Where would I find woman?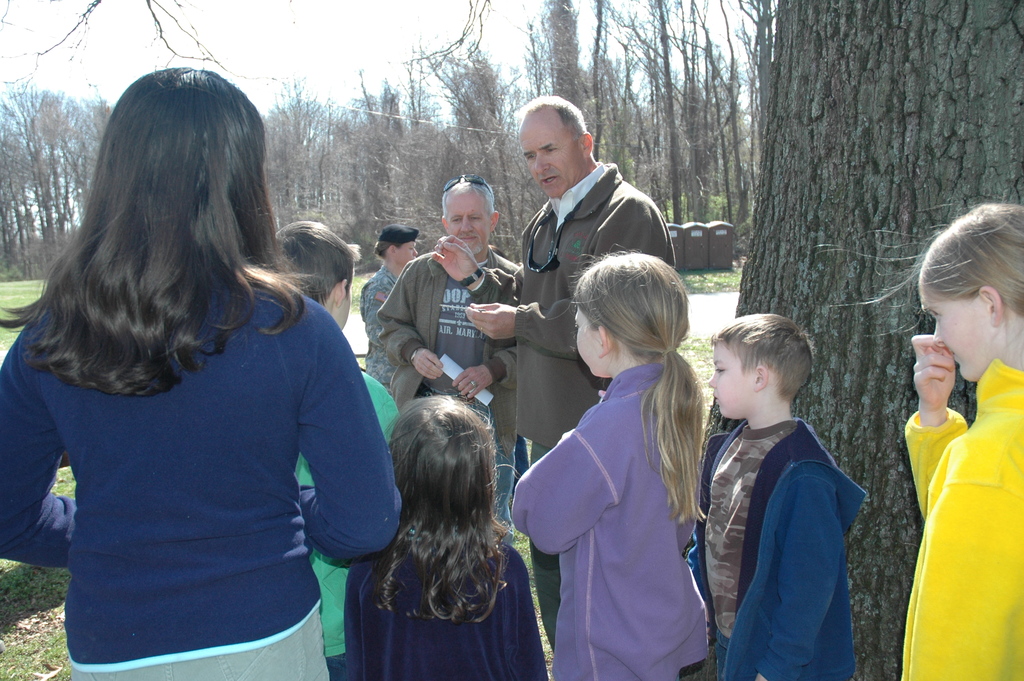
At l=361, t=223, r=419, b=395.
